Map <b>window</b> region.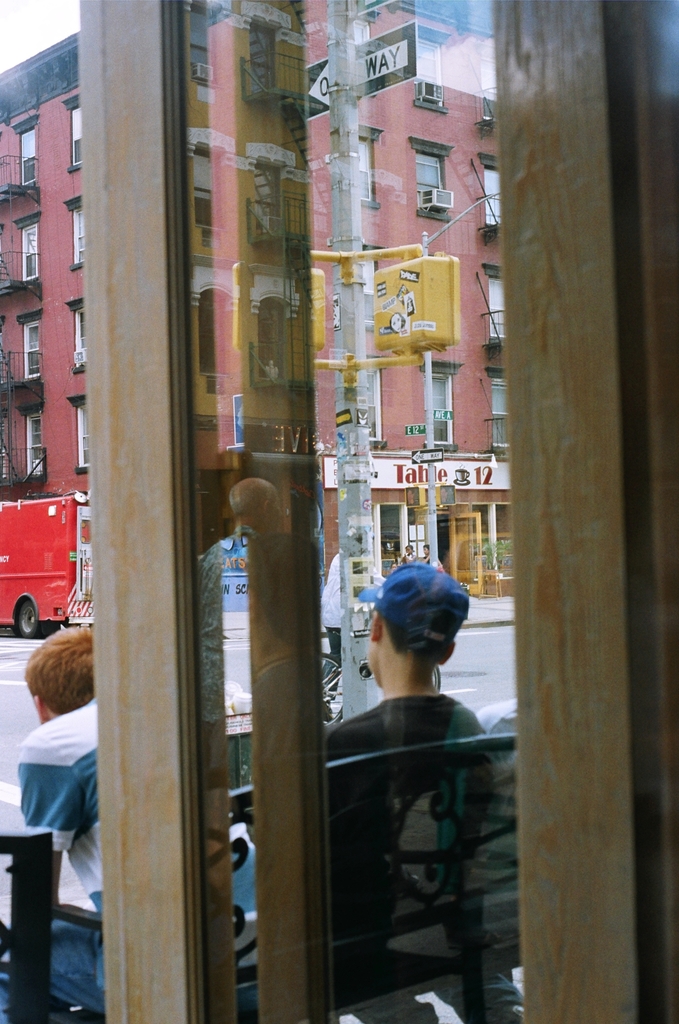
Mapped to 19,218,38,276.
